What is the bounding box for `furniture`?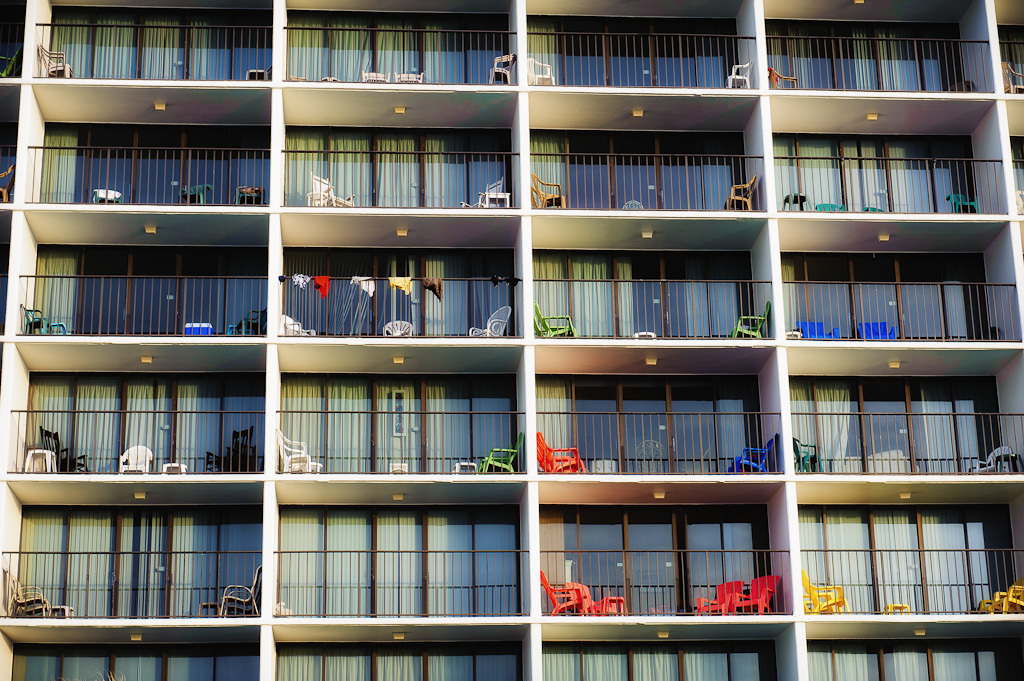
bbox=[689, 577, 744, 612].
